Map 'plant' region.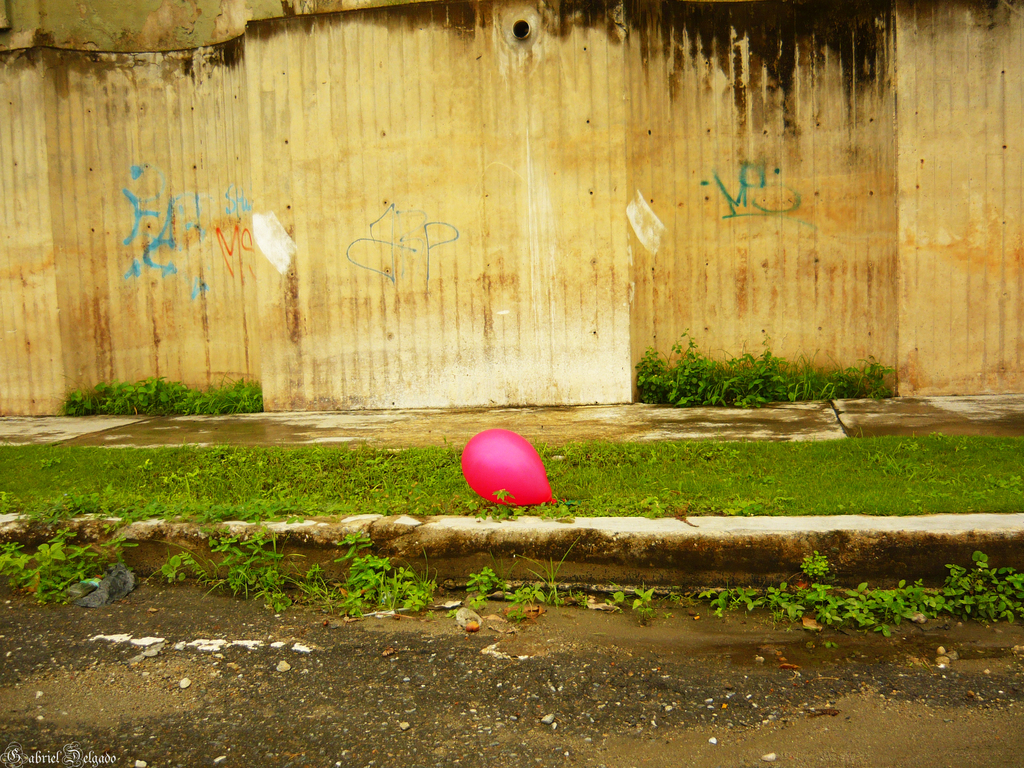
Mapped to (513, 532, 580, 604).
